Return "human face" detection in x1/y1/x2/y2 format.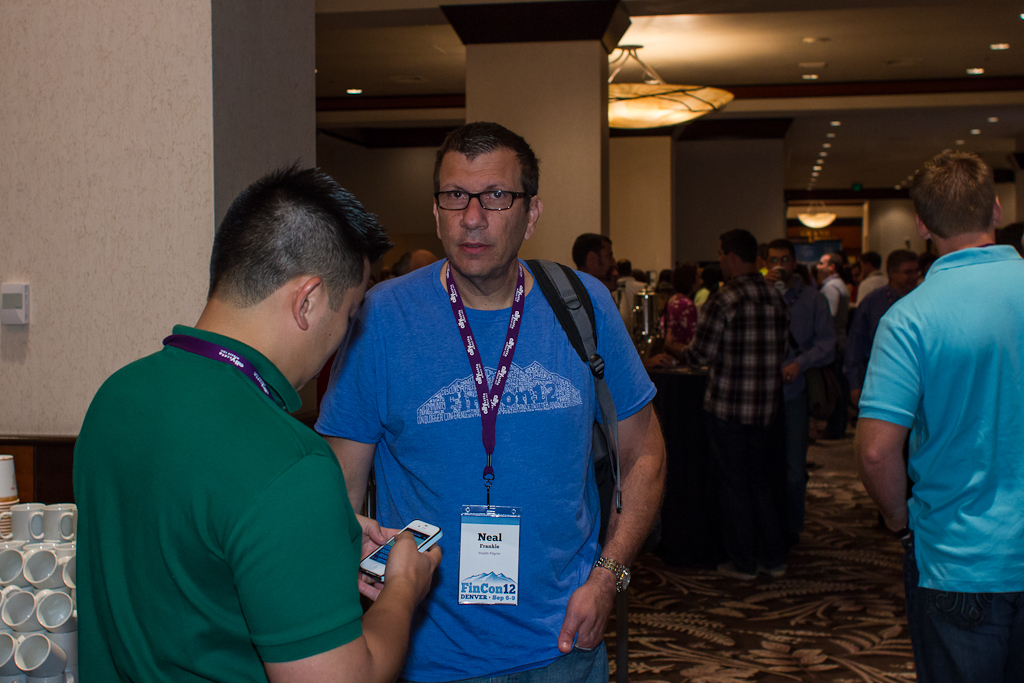
719/243/728/274.
